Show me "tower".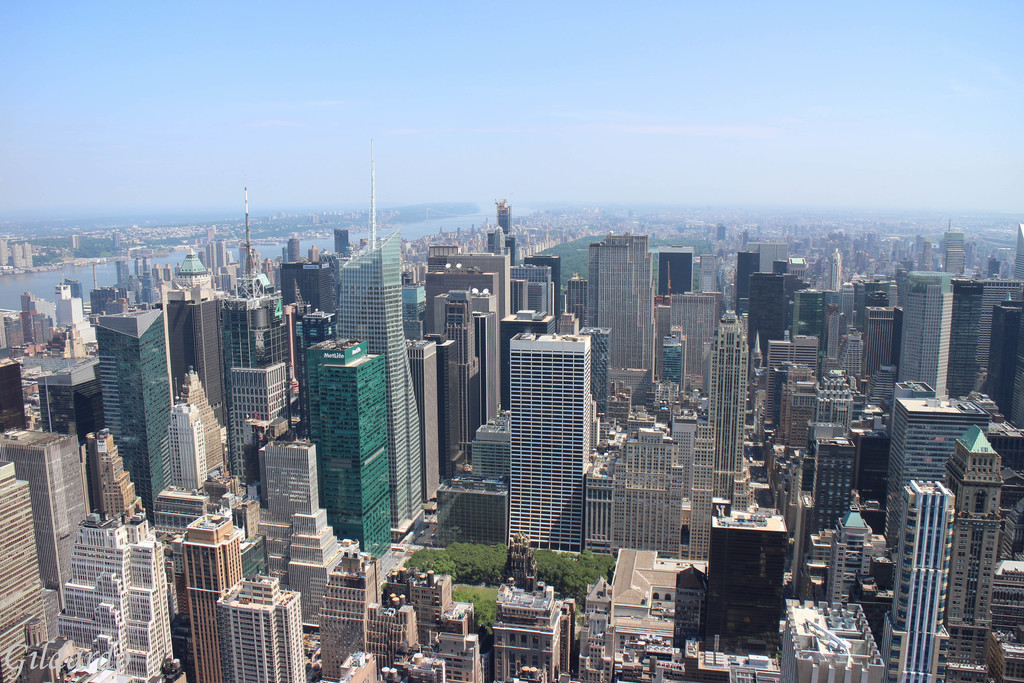
"tower" is here: region(418, 240, 510, 438).
